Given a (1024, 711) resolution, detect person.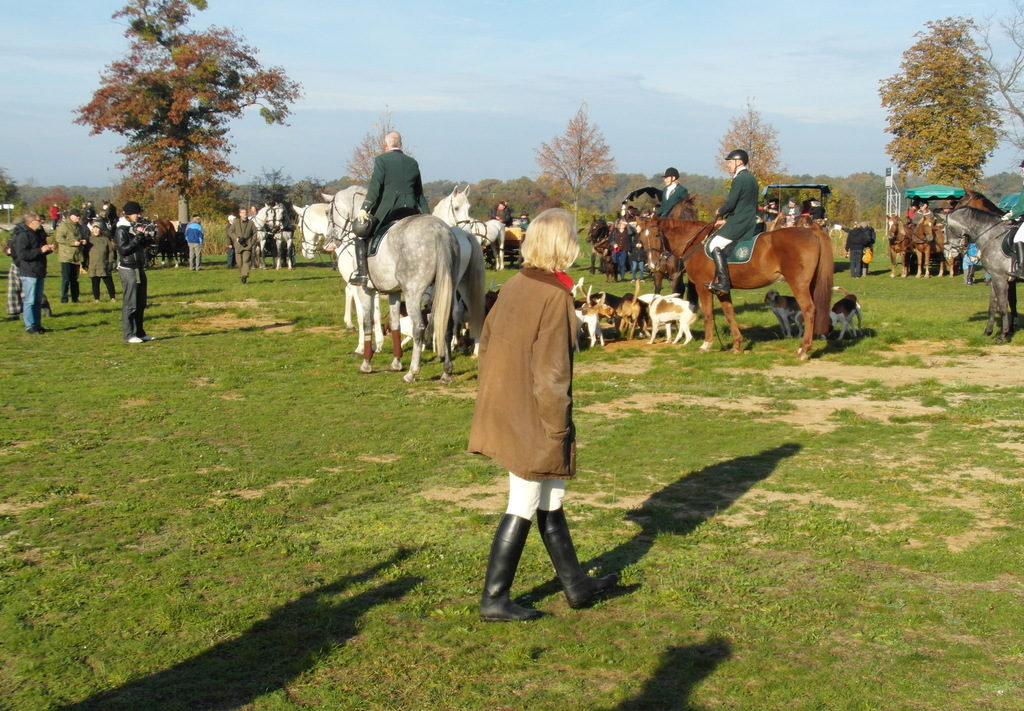
{"left": 113, "top": 202, "right": 157, "bottom": 343}.
